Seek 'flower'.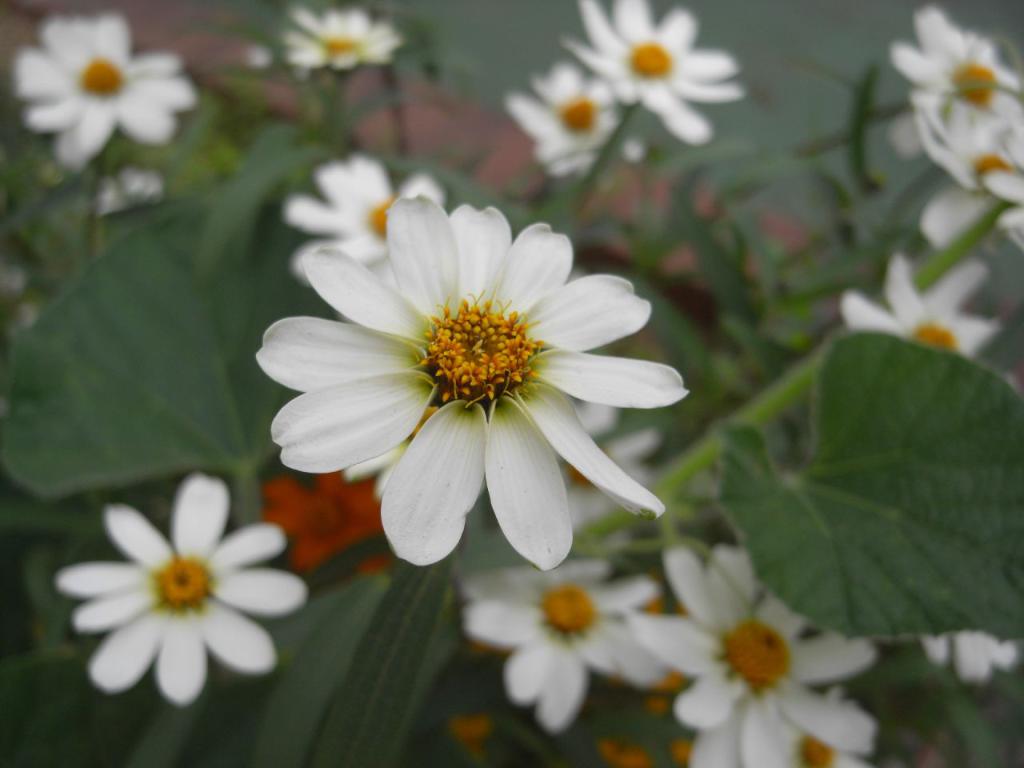
rect(50, 470, 309, 710).
